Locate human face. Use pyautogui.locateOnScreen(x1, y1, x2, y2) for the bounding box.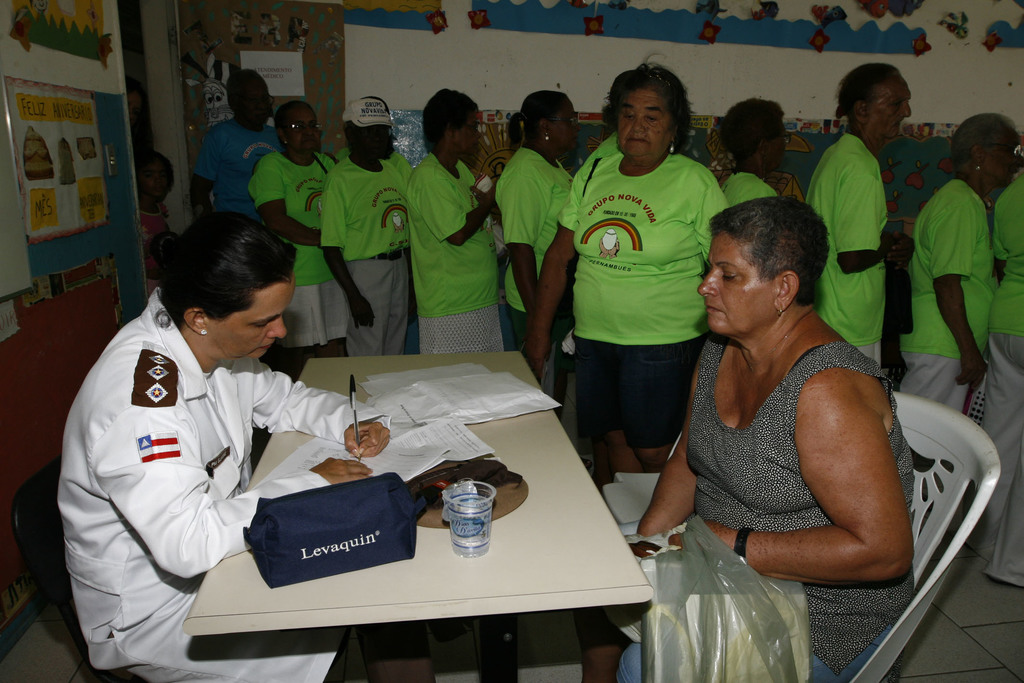
pyautogui.locateOnScreen(550, 96, 581, 152).
